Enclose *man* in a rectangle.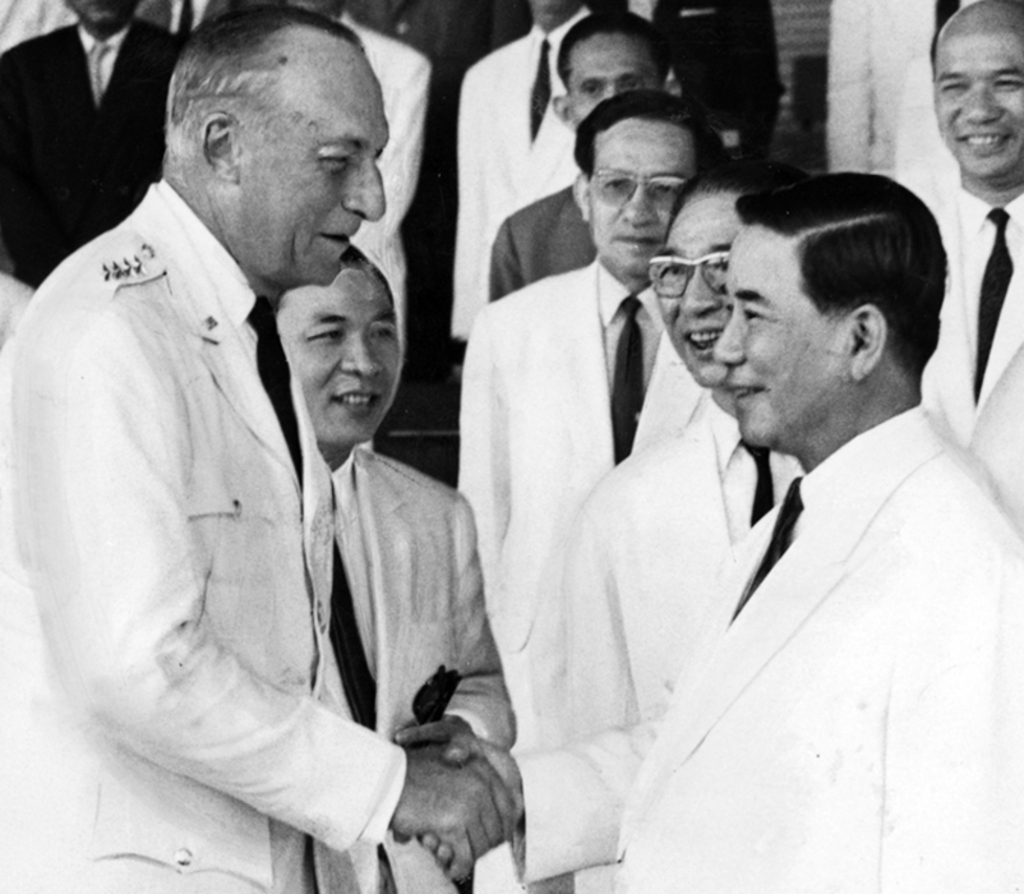
(x1=391, y1=166, x2=804, y2=736).
